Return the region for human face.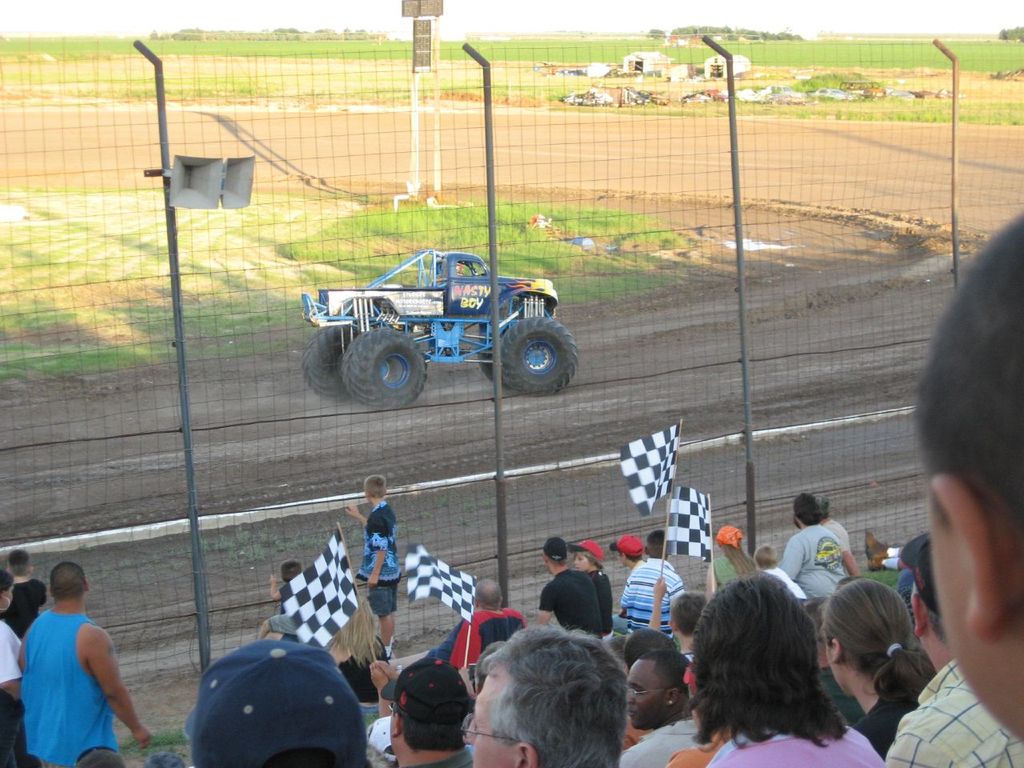
626,661,665,730.
